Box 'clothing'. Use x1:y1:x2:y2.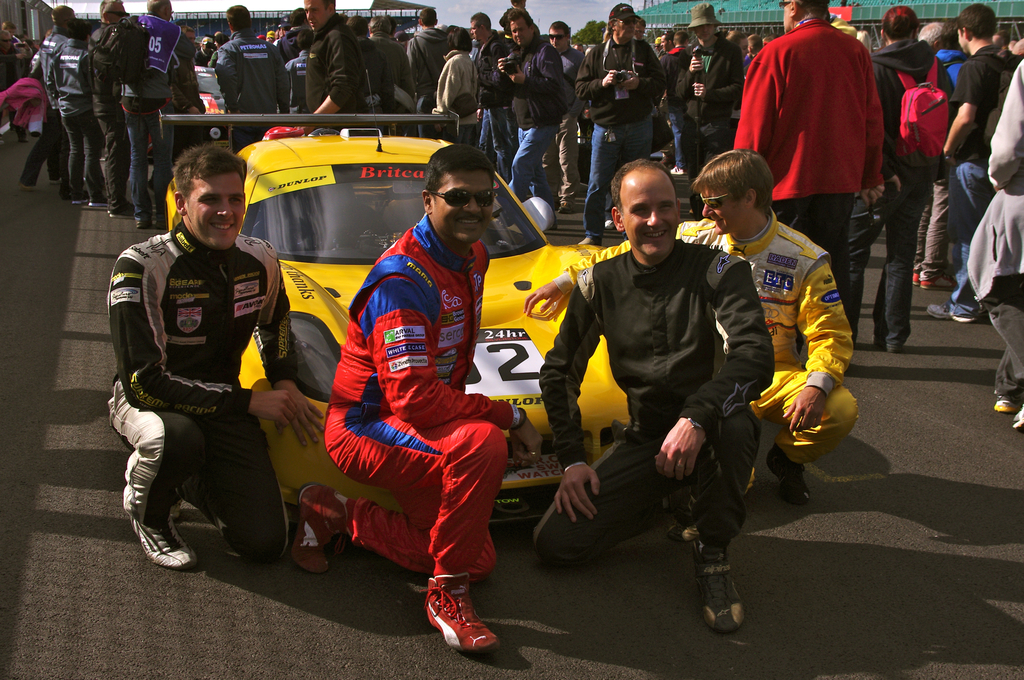
731:20:891:348.
